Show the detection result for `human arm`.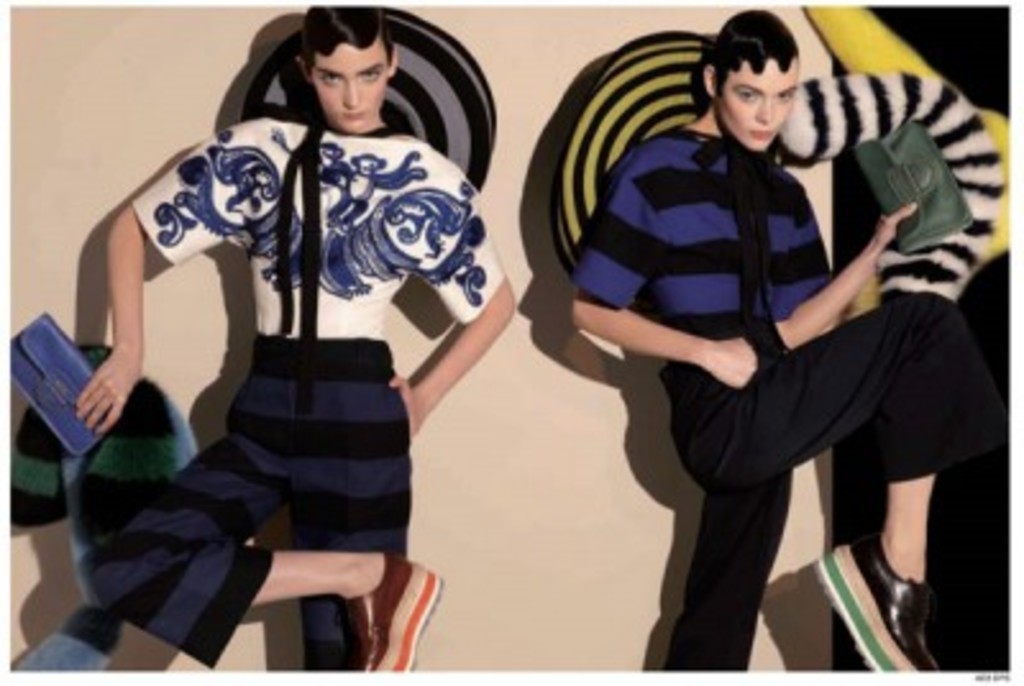
384:146:525:451.
